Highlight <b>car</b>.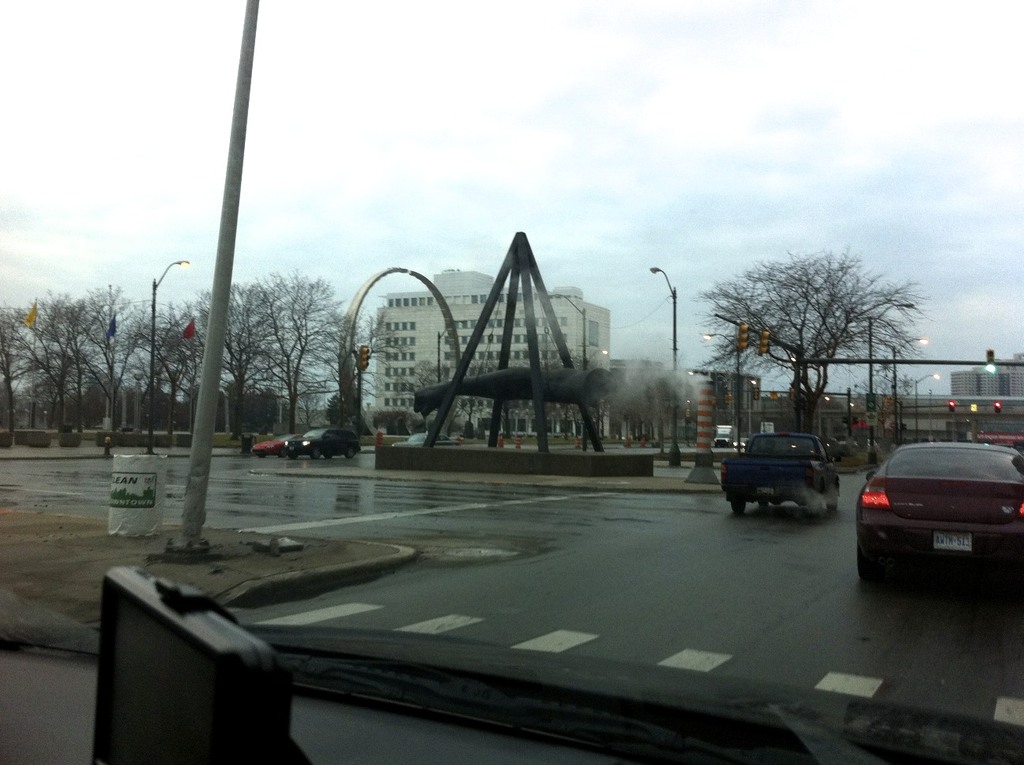
Highlighted region: left=248, top=435, right=303, bottom=459.
